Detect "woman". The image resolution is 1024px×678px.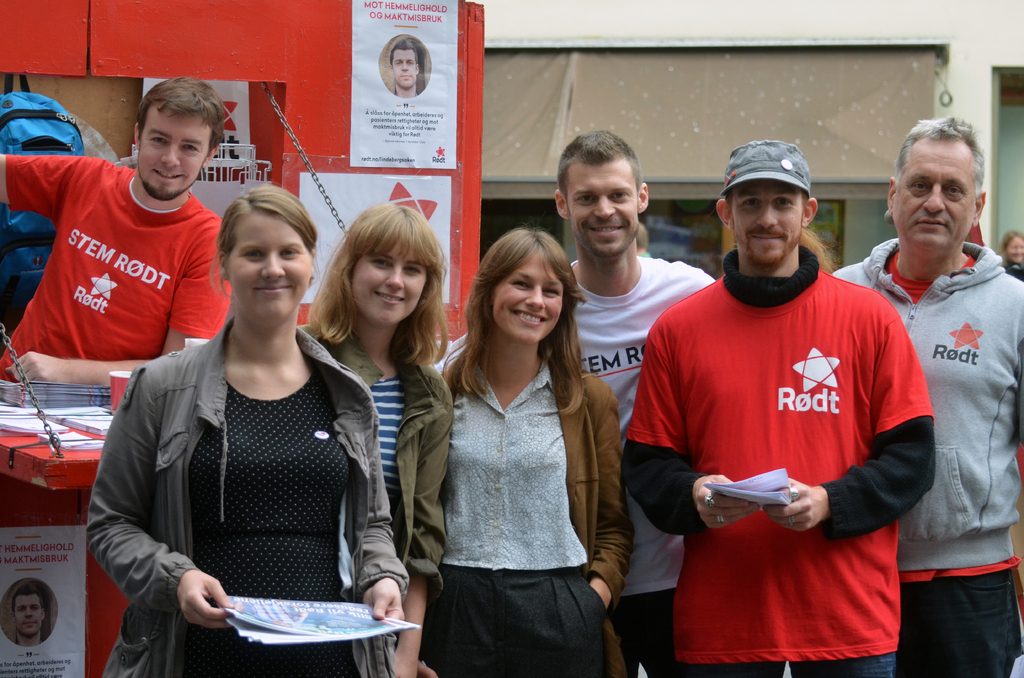
104/166/369/677.
